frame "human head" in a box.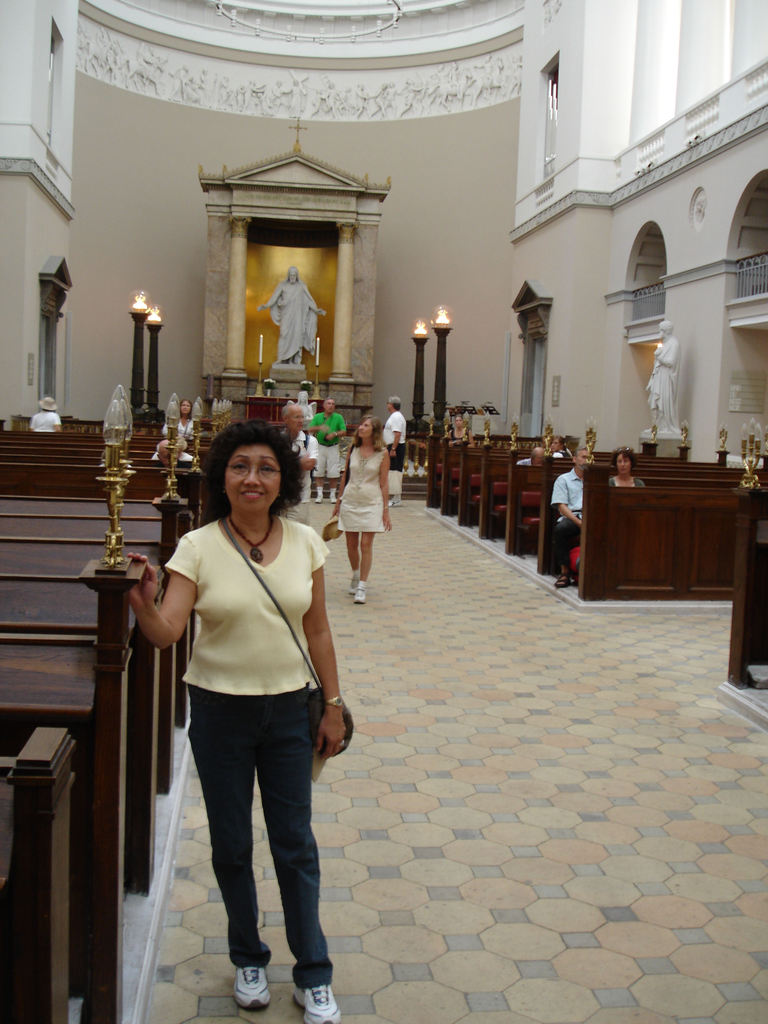
left=38, top=395, right=58, bottom=412.
